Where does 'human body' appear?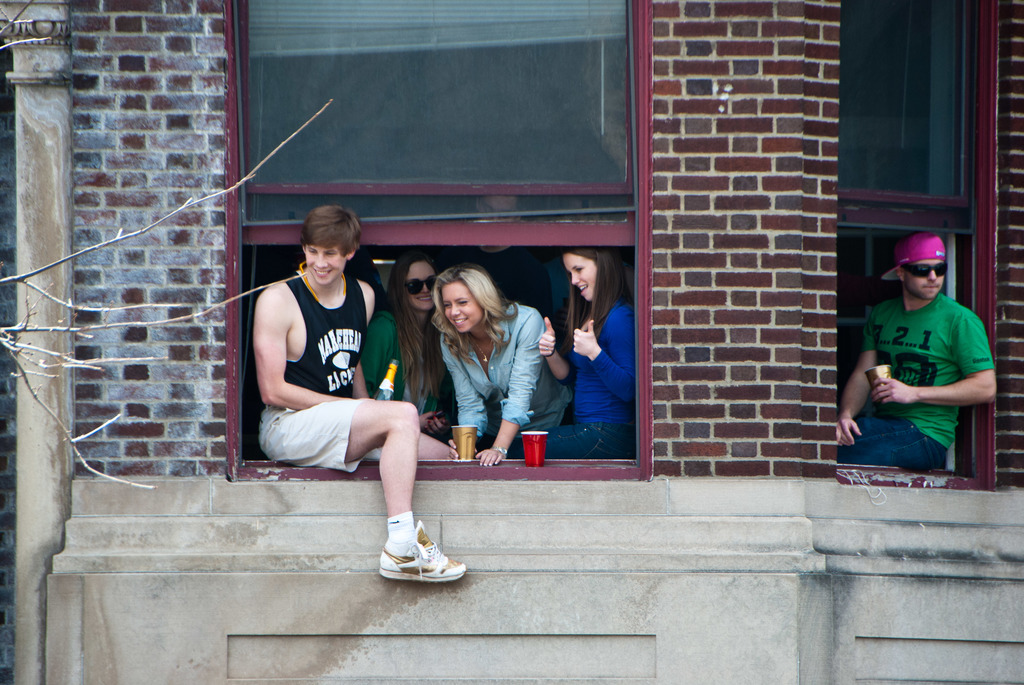
Appears at 842 235 989 496.
